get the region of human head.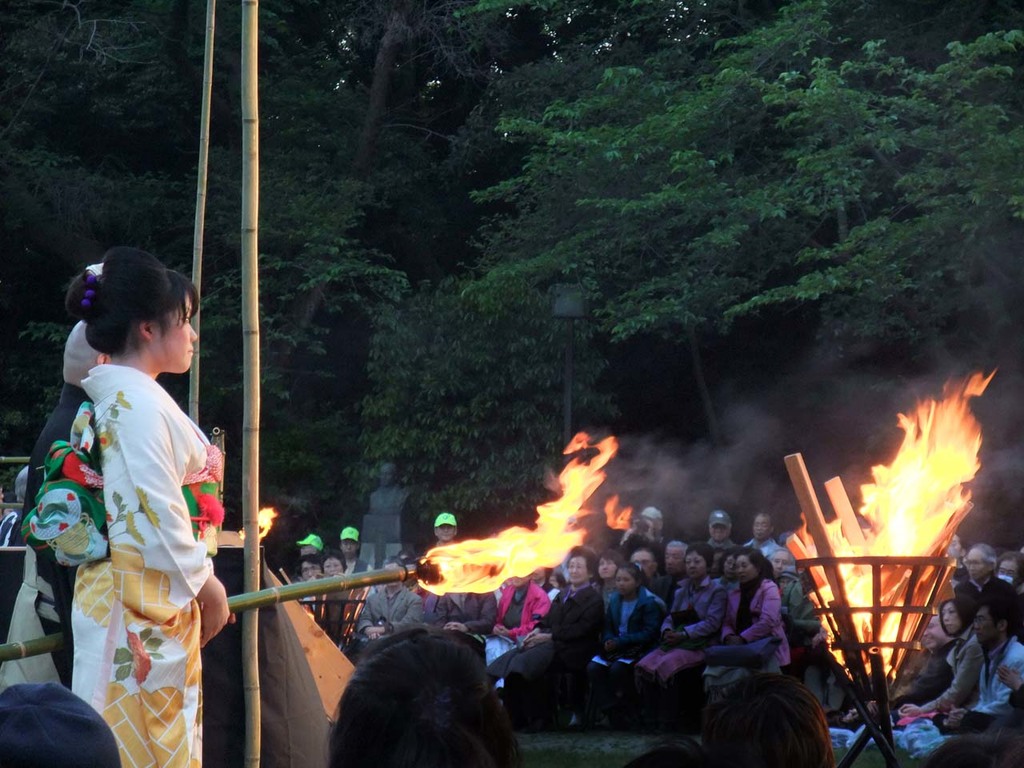
pyautogui.locateOnScreen(0, 682, 119, 767).
